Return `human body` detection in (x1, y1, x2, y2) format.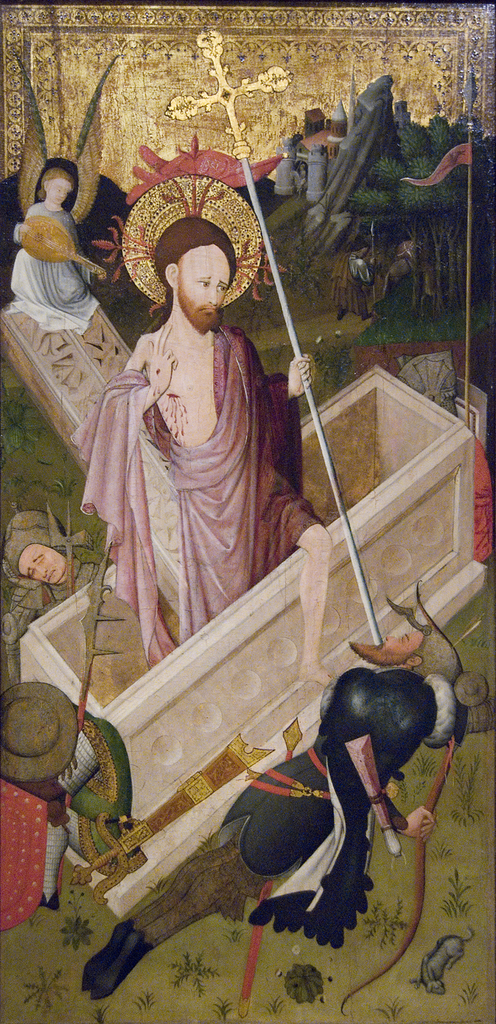
(81, 596, 463, 1002).
